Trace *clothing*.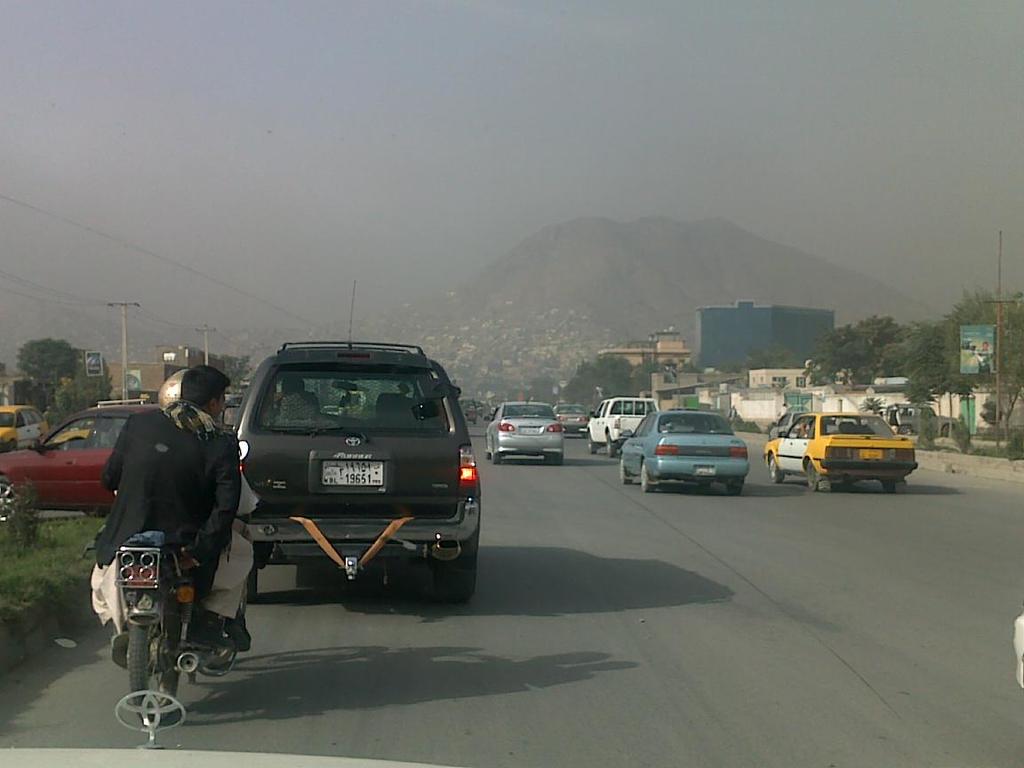
Traced to region(86, 360, 233, 682).
